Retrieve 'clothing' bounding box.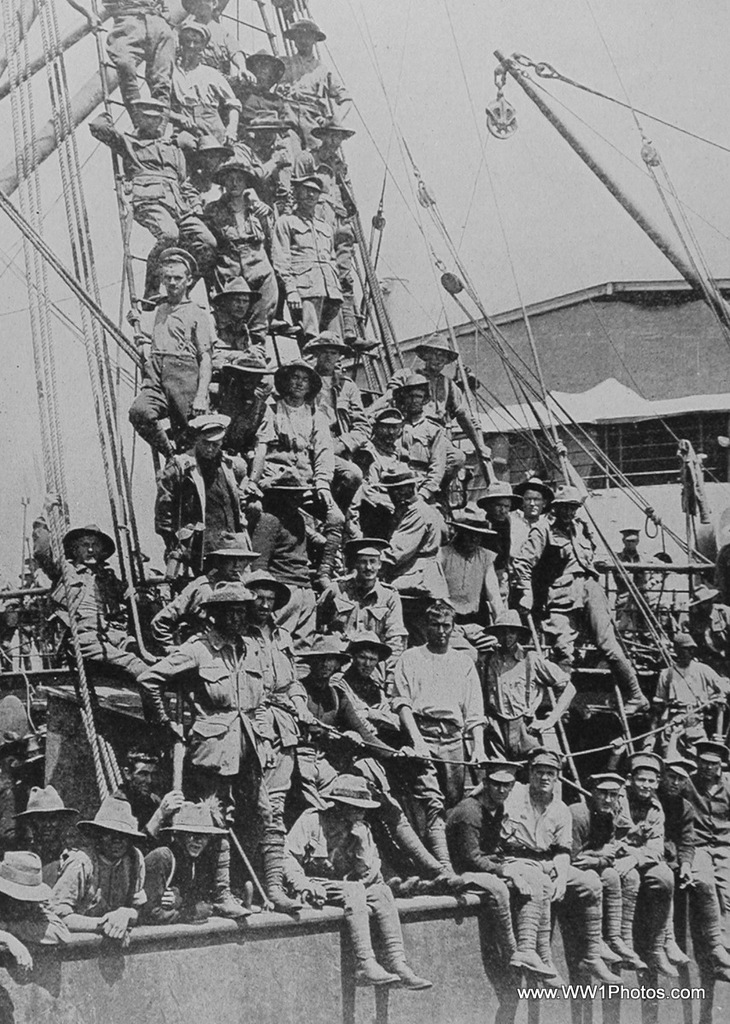
Bounding box: x1=93, y1=775, x2=171, y2=849.
